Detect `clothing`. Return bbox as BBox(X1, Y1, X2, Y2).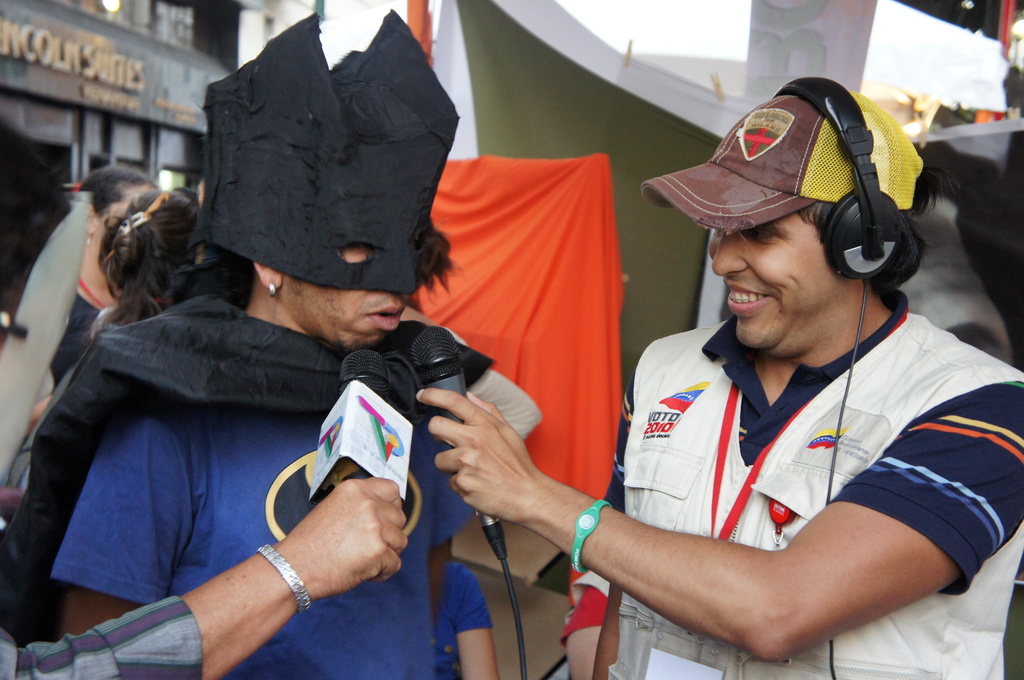
BBox(559, 574, 611, 642).
